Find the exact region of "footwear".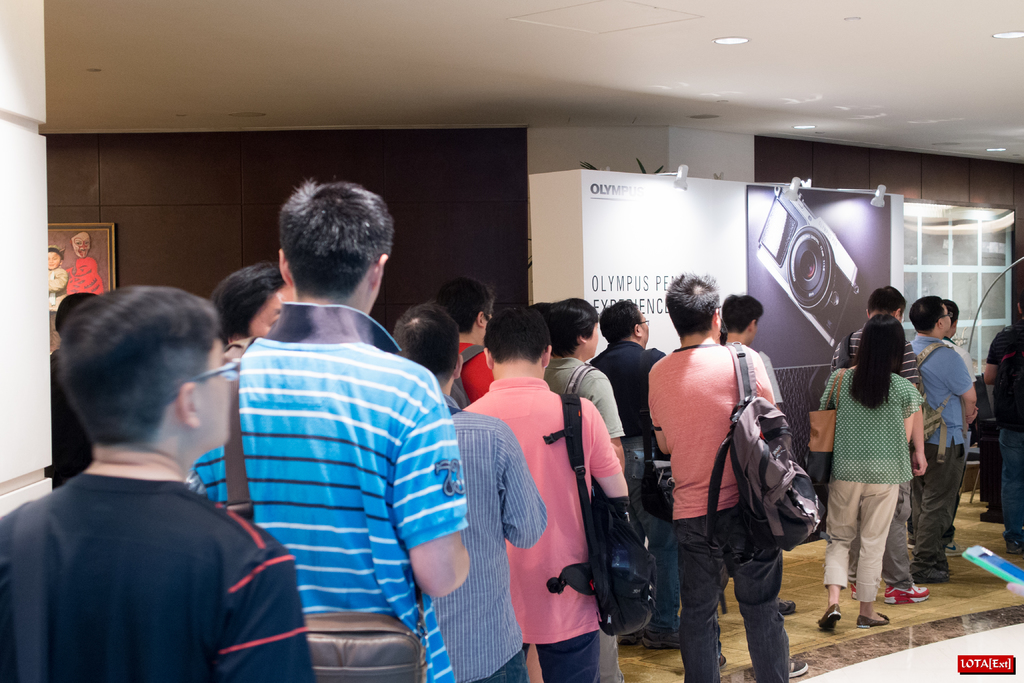
Exact region: 819 603 839 630.
